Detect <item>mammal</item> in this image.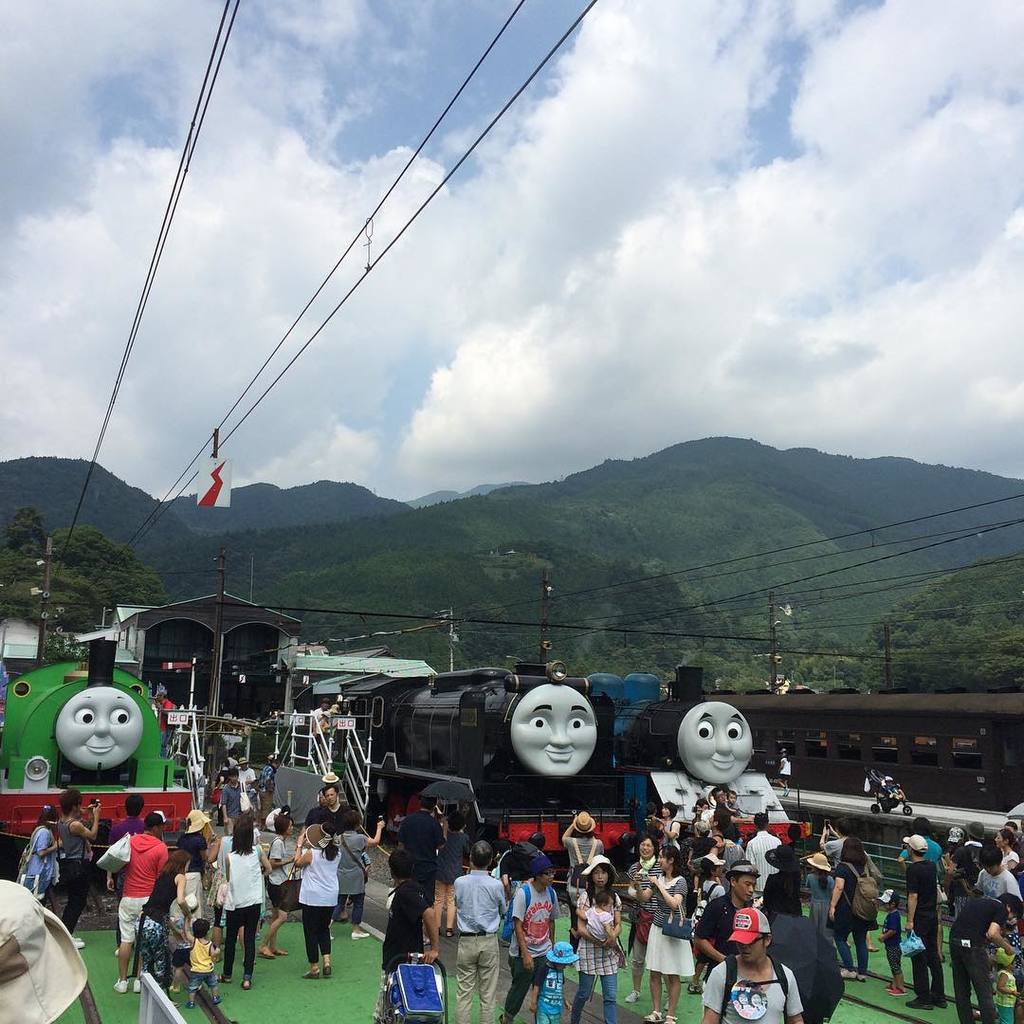
Detection: box(1018, 815, 1023, 861).
